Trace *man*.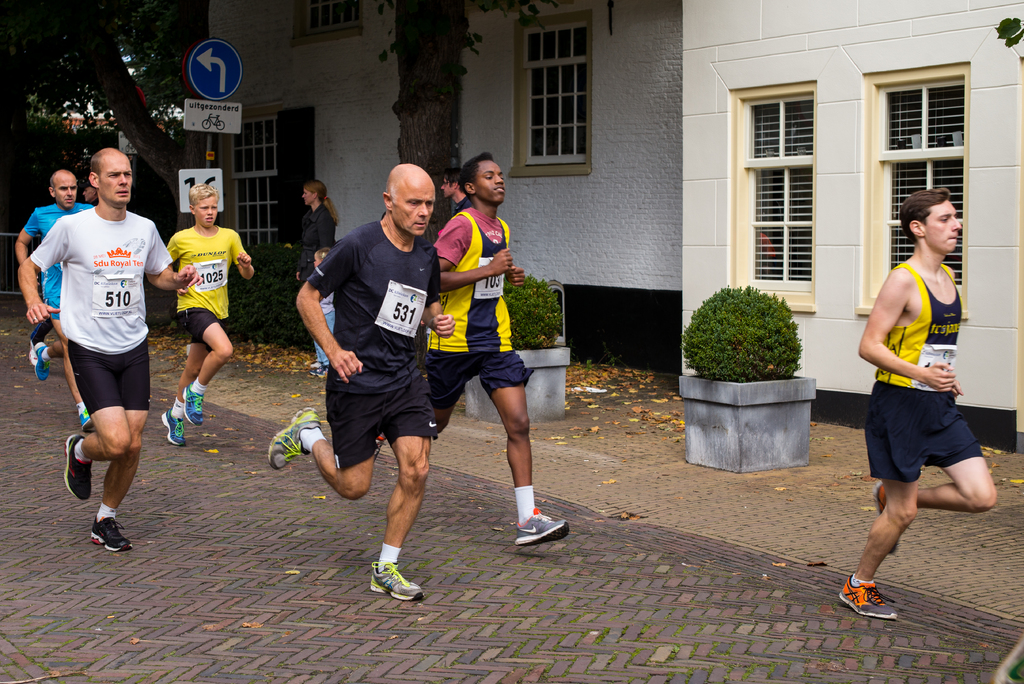
Traced to bbox=[16, 143, 203, 551].
